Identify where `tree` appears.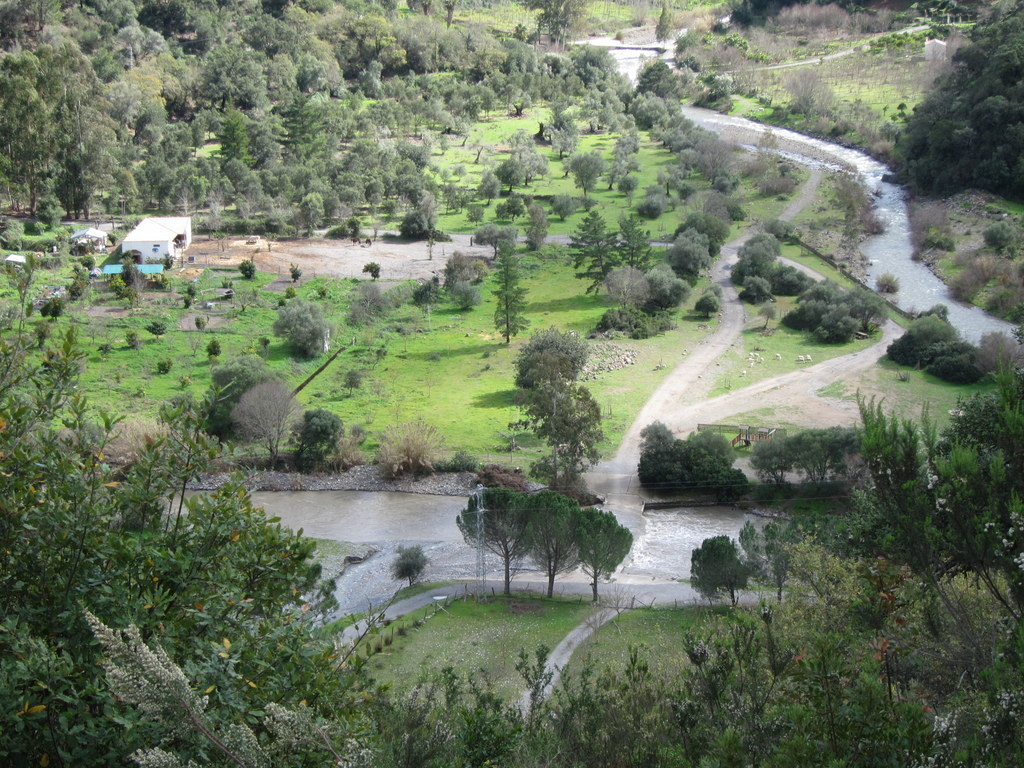
Appears at bbox=(394, 546, 433, 581).
